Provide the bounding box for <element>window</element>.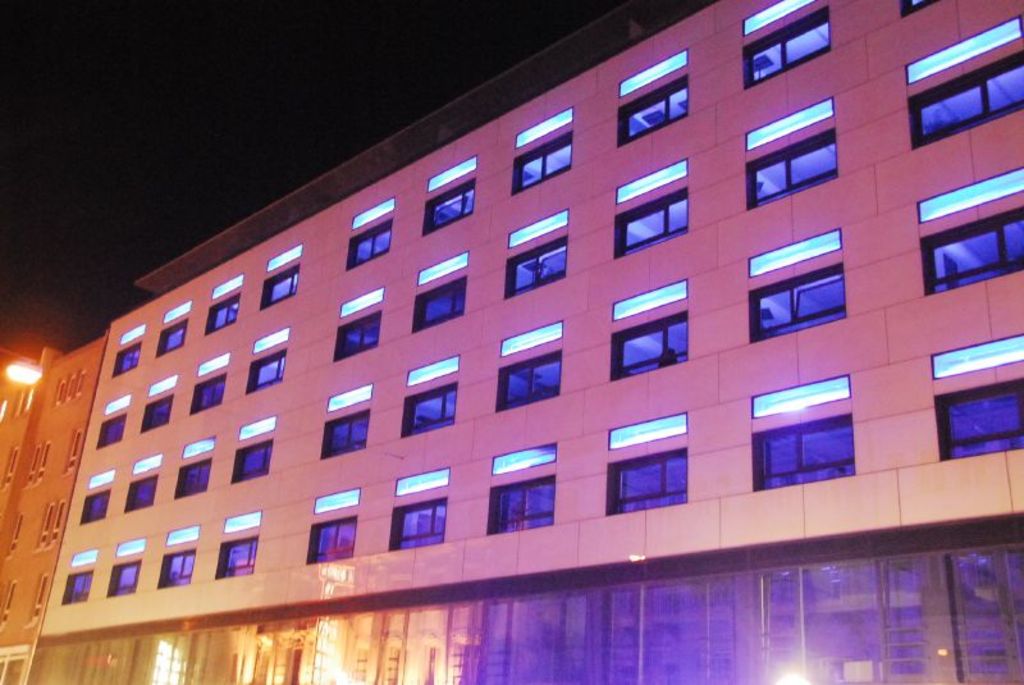
<bbox>932, 334, 1023, 378</bbox>.
